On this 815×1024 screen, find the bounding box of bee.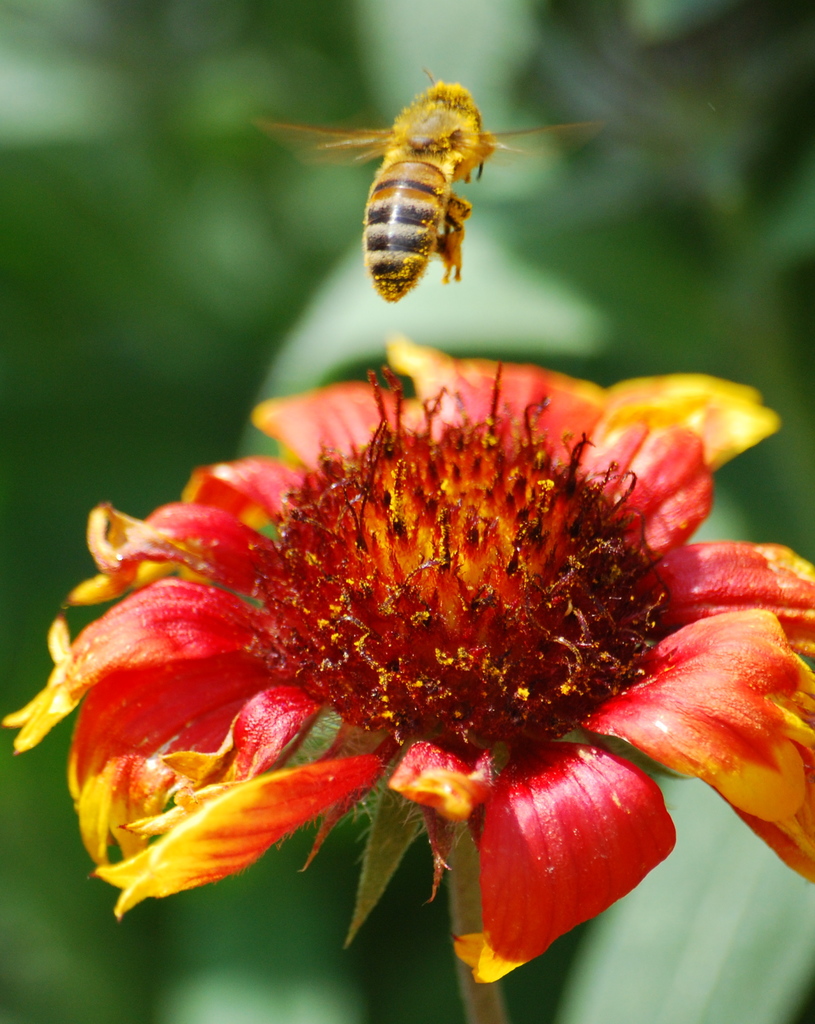
Bounding box: [left=255, top=51, right=595, bottom=316].
